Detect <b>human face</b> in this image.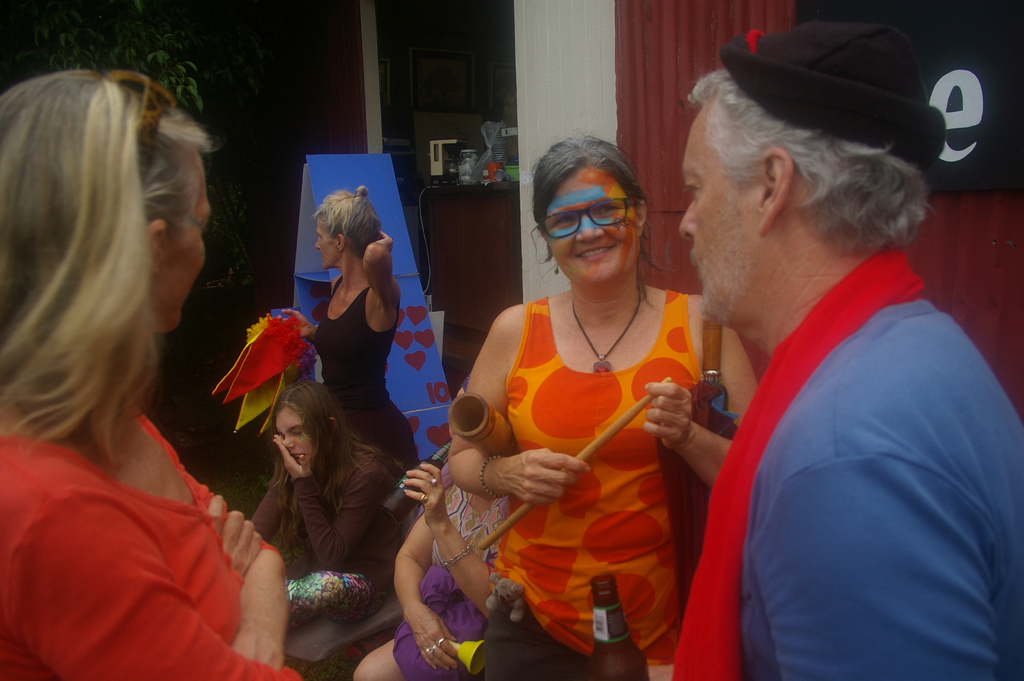
Detection: 680,93,764,329.
